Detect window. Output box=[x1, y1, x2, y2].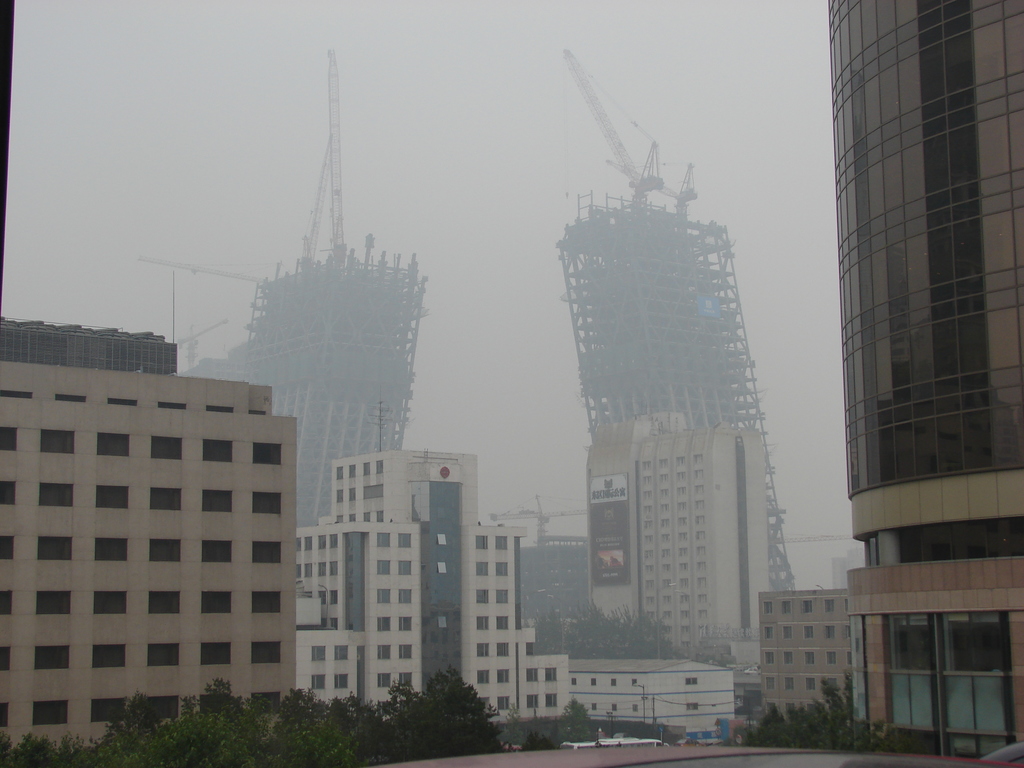
box=[0, 534, 12, 563].
